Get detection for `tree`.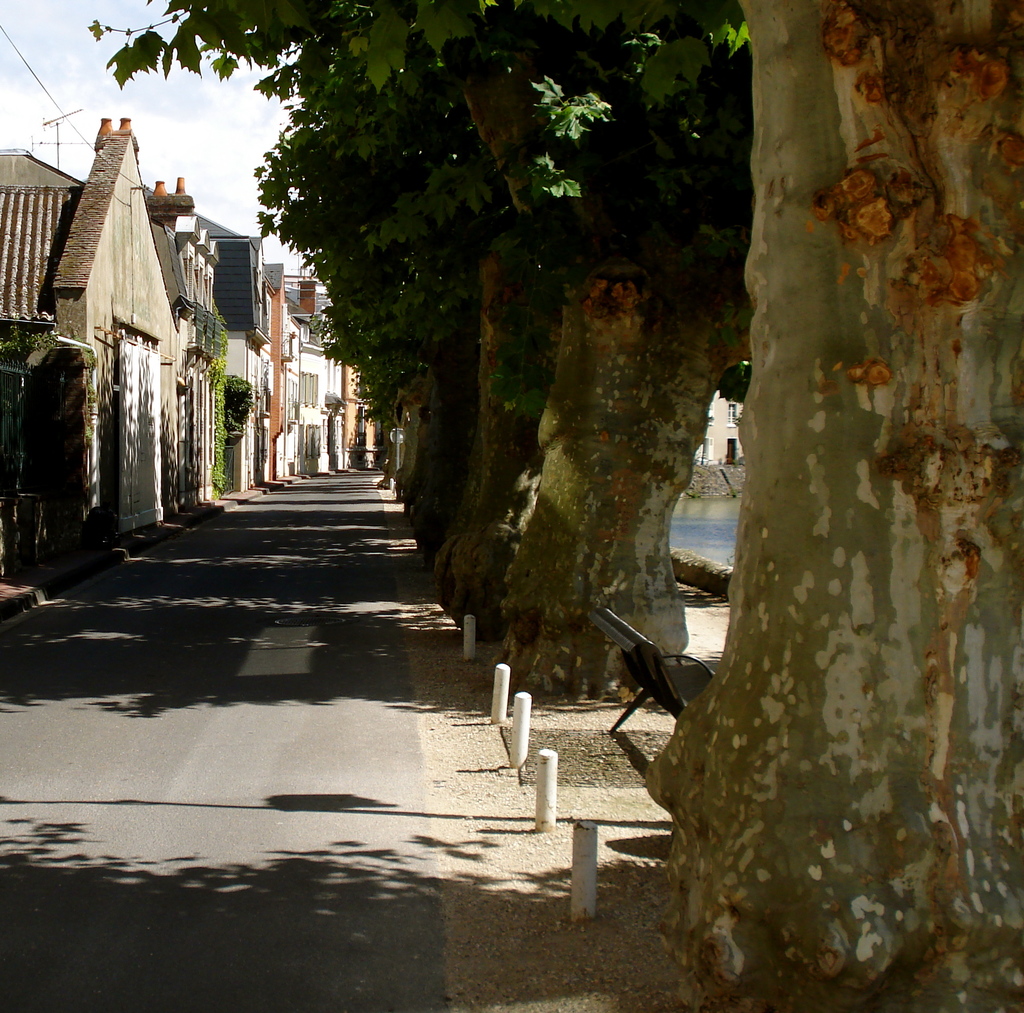
Detection: box=[259, 124, 561, 642].
